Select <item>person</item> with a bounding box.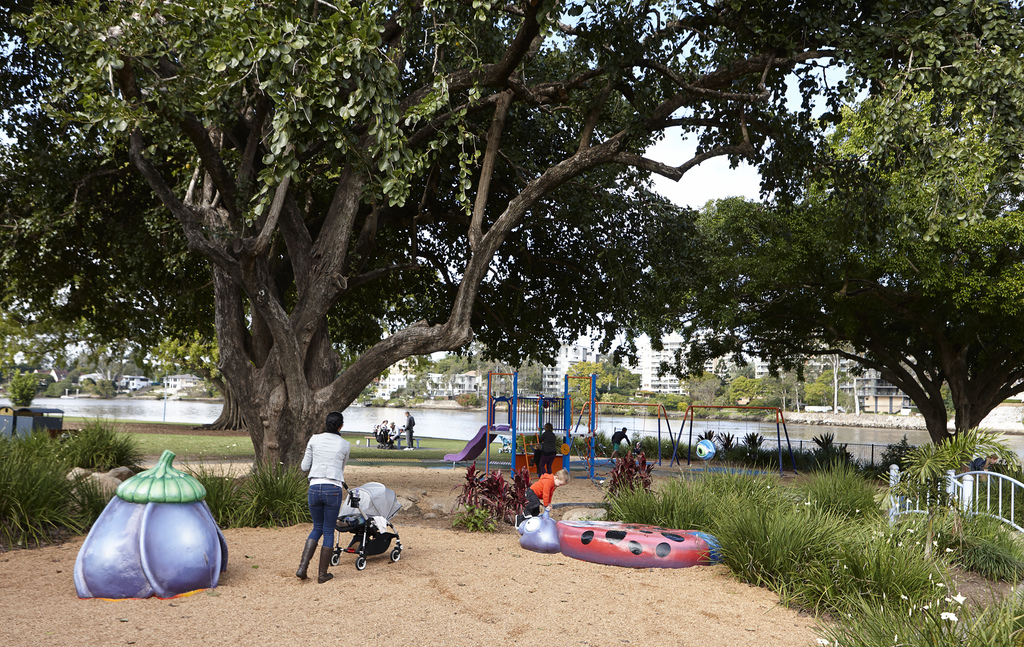
[374, 418, 385, 450].
